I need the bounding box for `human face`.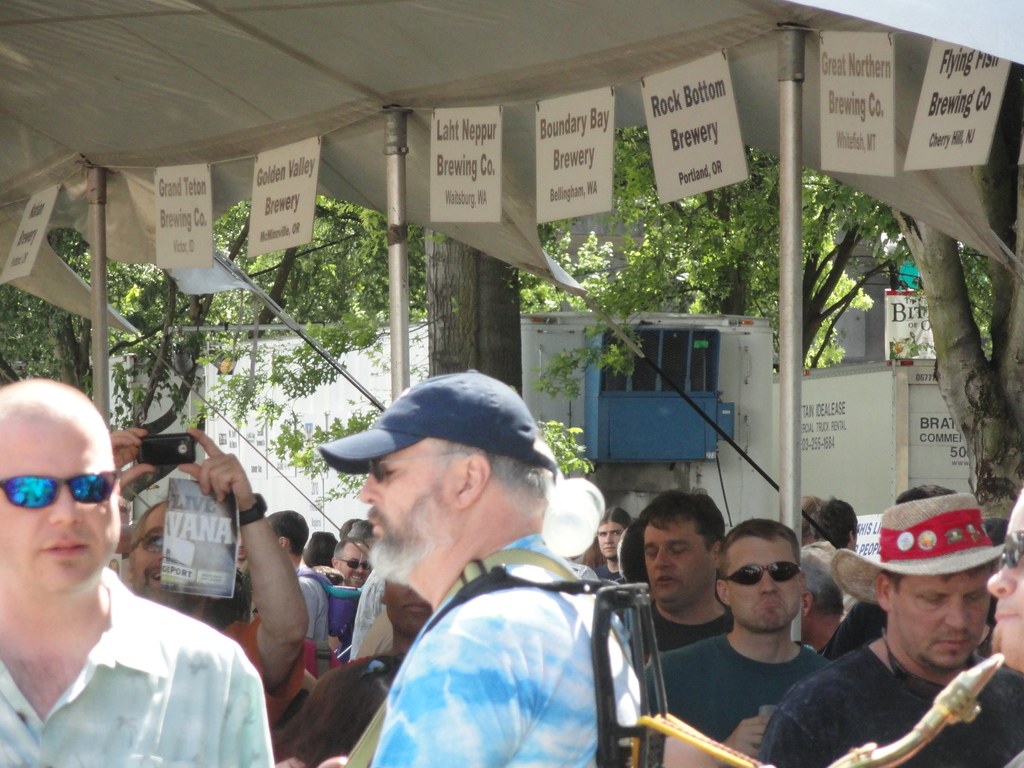
Here it is: l=640, t=522, r=714, b=609.
